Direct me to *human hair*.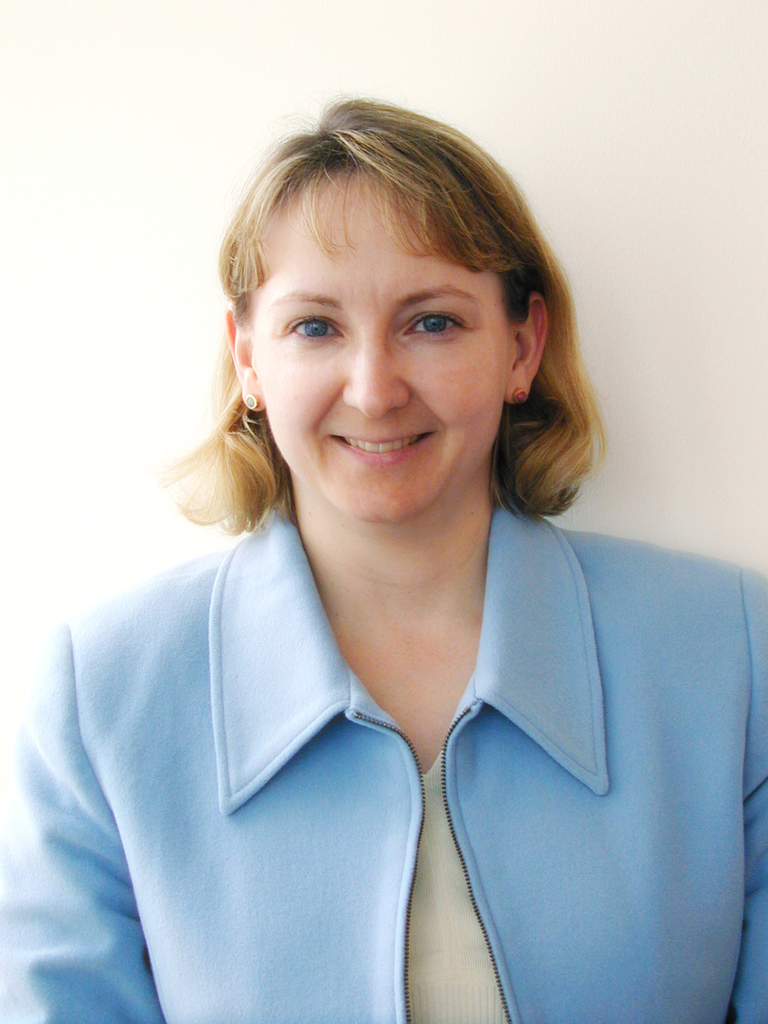
Direction: [left=147, top=90, right=607, bottom=548].
